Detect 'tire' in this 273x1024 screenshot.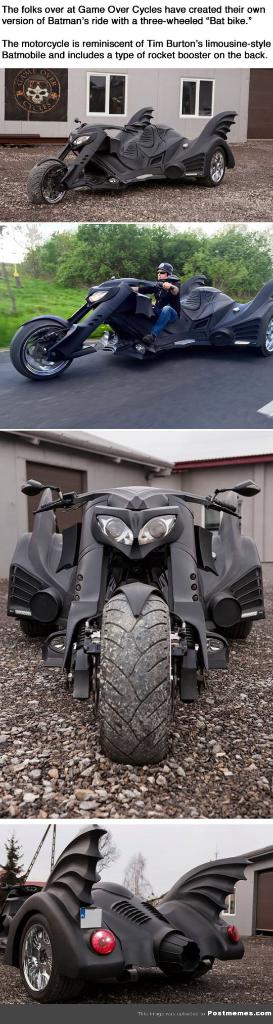
Detection: 28, 155, 70, 204.
